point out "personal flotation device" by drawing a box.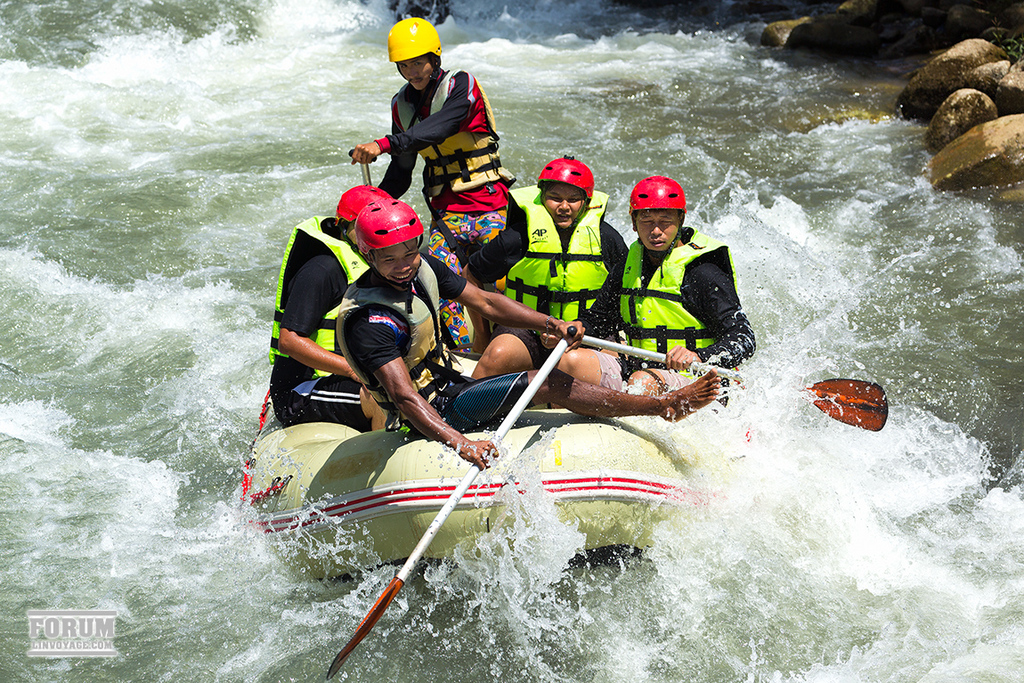
{"left": 329, "top": 256, "right": 458, "bottom": 435}.
